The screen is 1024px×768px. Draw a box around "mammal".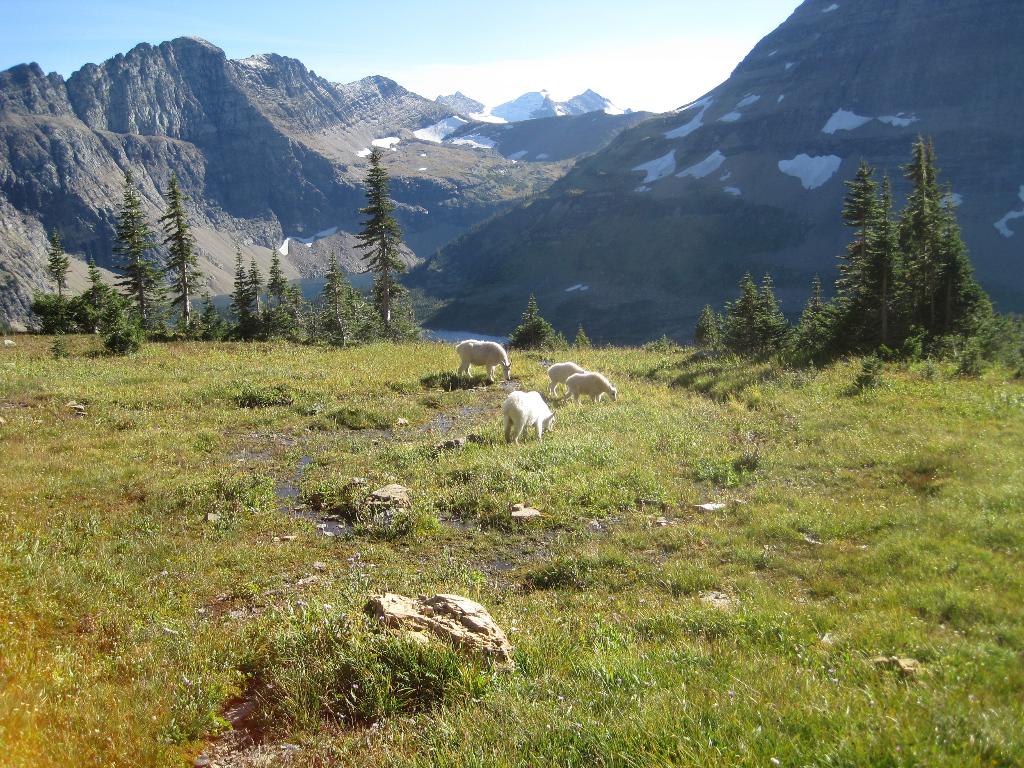
select_region(564, 368, 619, 408).
